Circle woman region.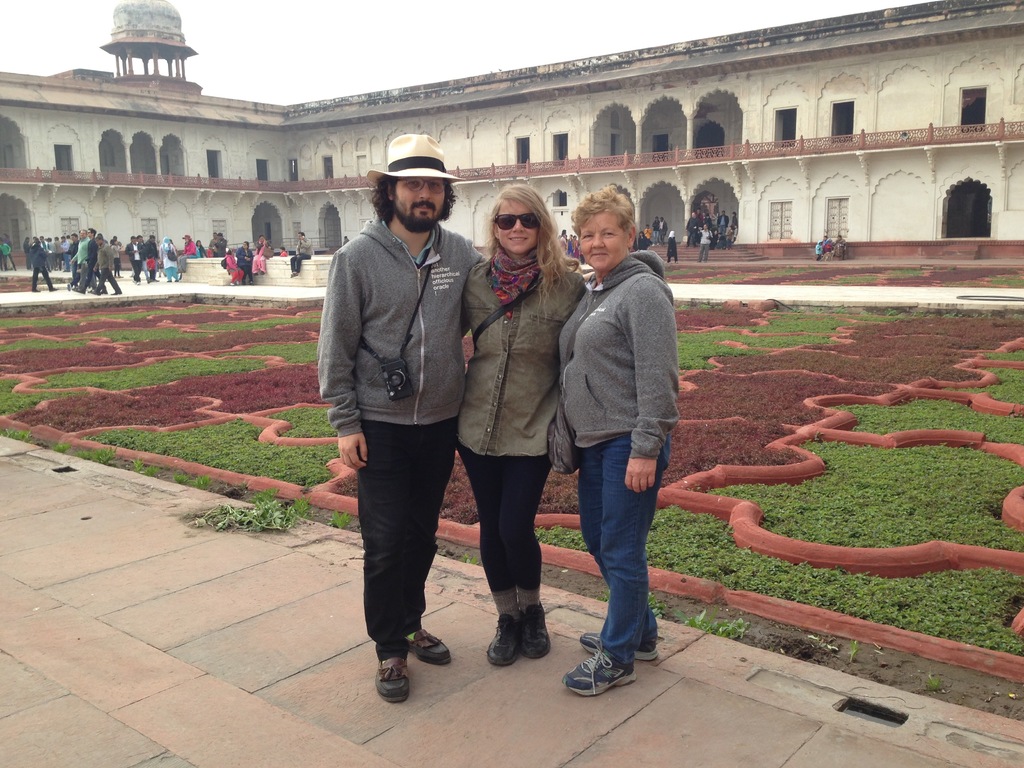
Region: <bbox>158, 234, 177, 283</bbox>.
